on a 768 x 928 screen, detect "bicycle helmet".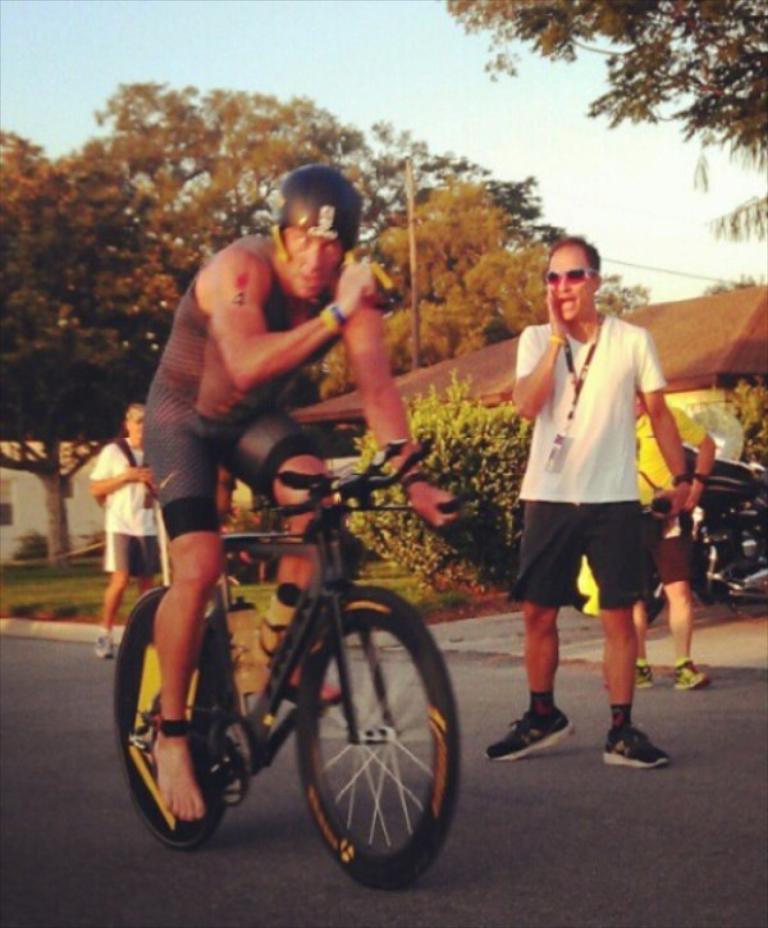
rect(266, 164, 356, 241).
